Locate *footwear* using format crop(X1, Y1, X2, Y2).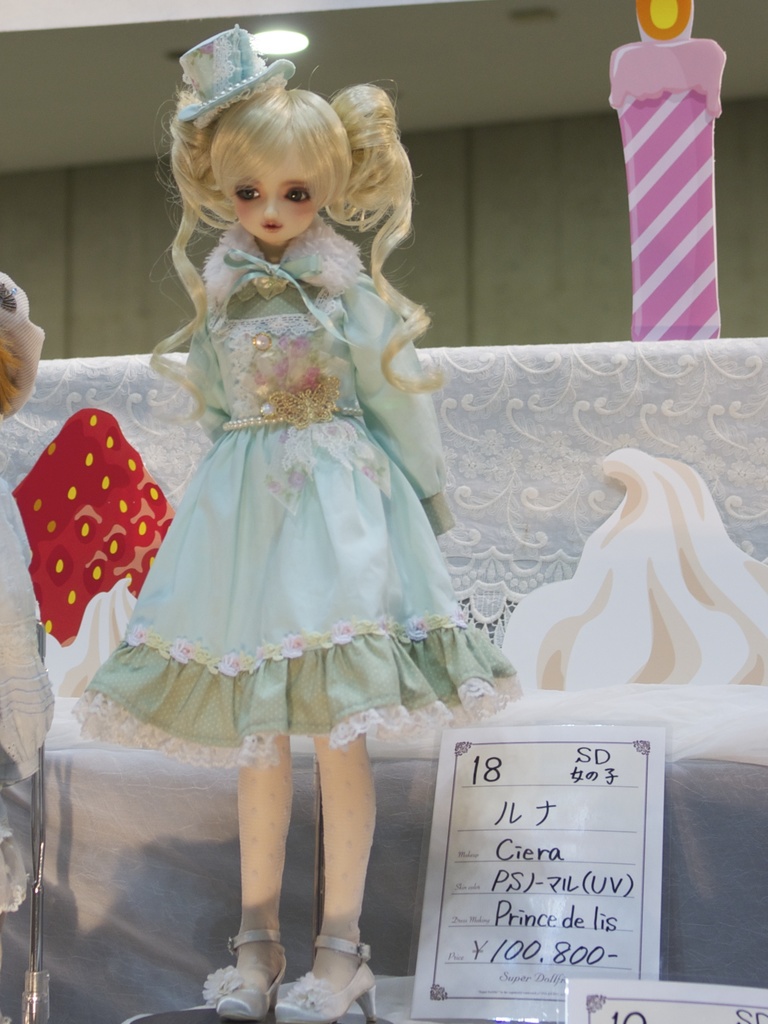
crop(196, 928, 294, 1021).
